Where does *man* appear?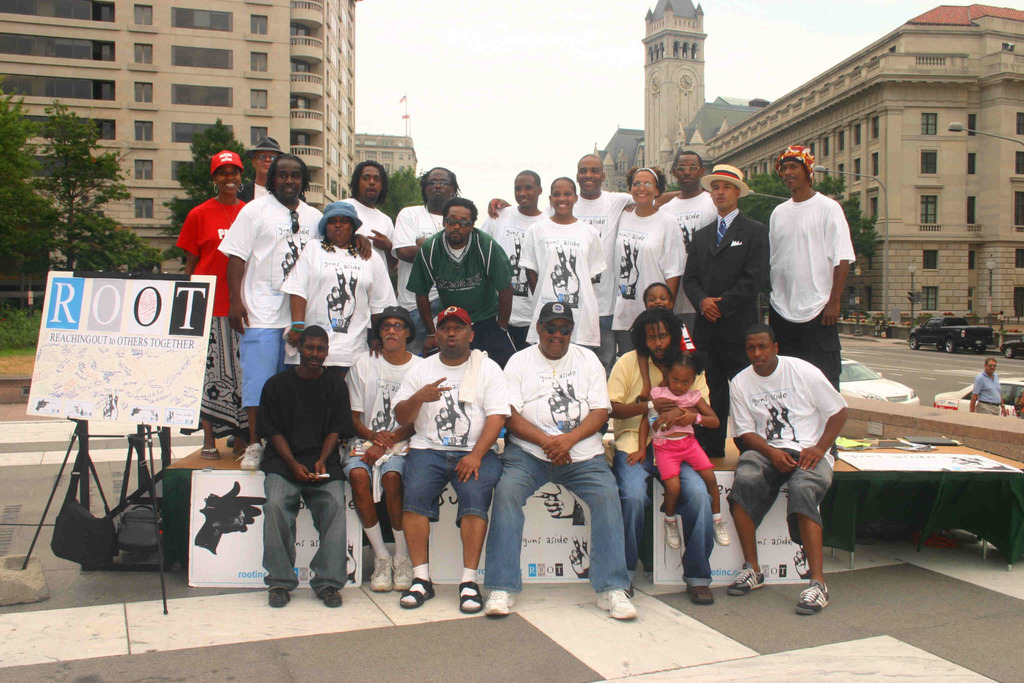
Appears at select_region(678, 160, 776, 432).
